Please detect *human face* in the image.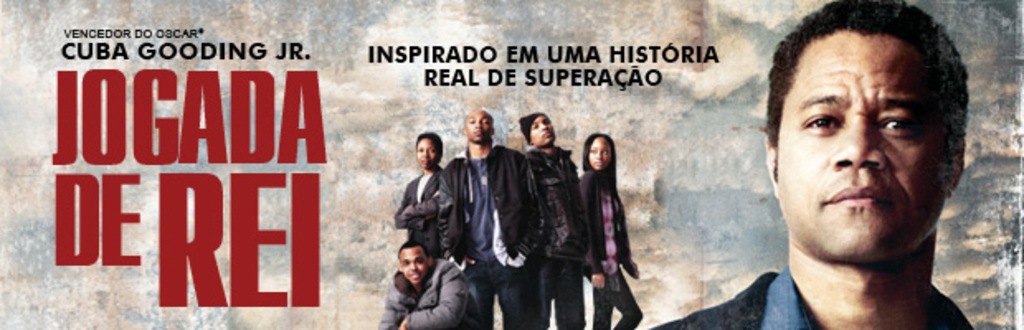
box(415, 135, 438, 165).
